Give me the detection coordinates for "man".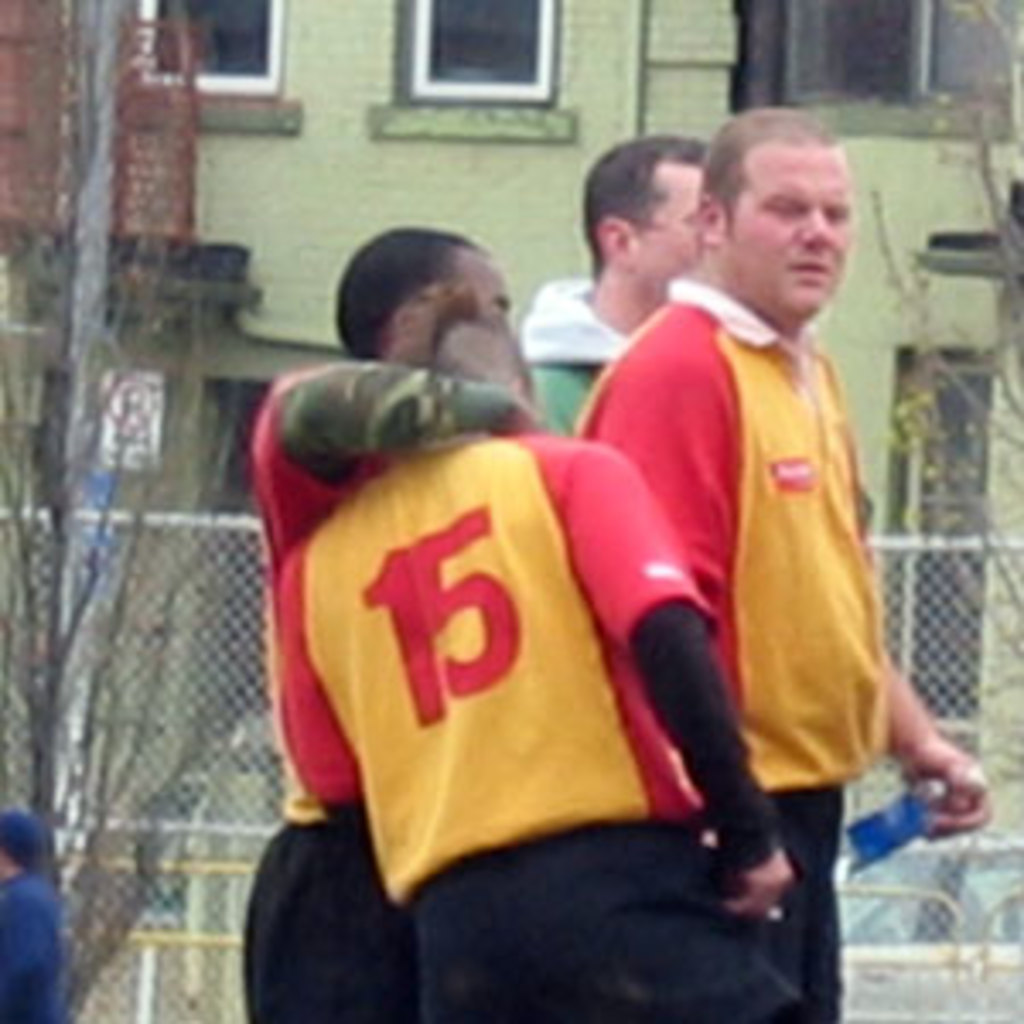
bbox(546, 133, 717, 437).
